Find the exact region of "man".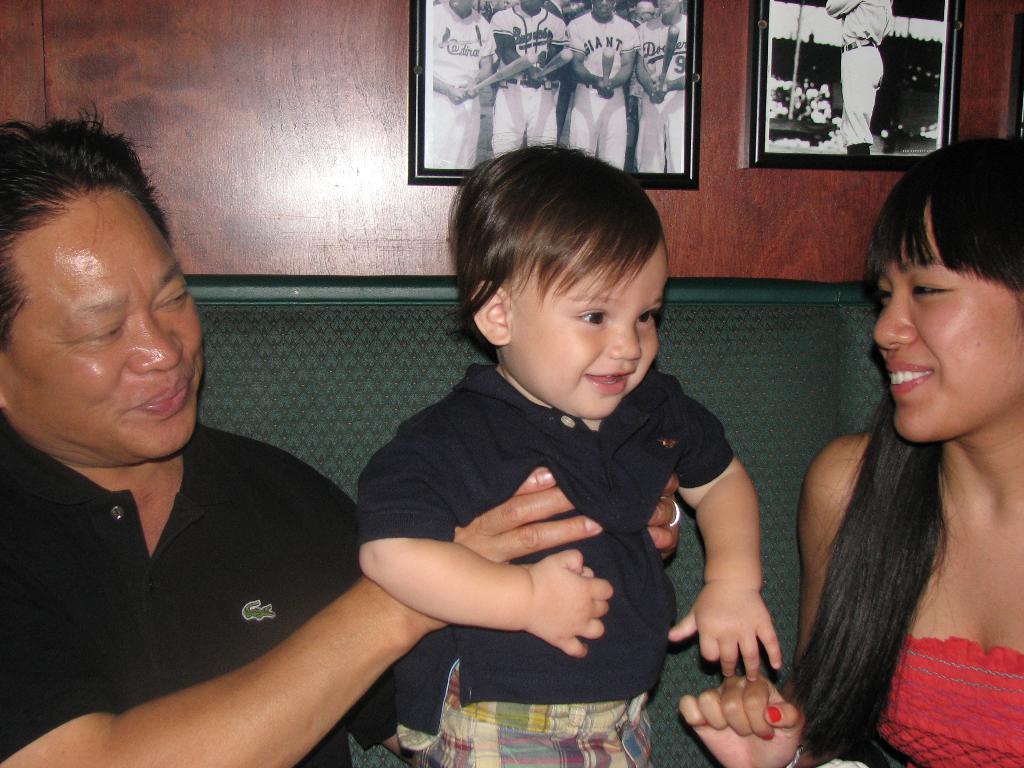
Exact region: {"left": 826, "top": 0, "right": 895, "bottom": 147}.
